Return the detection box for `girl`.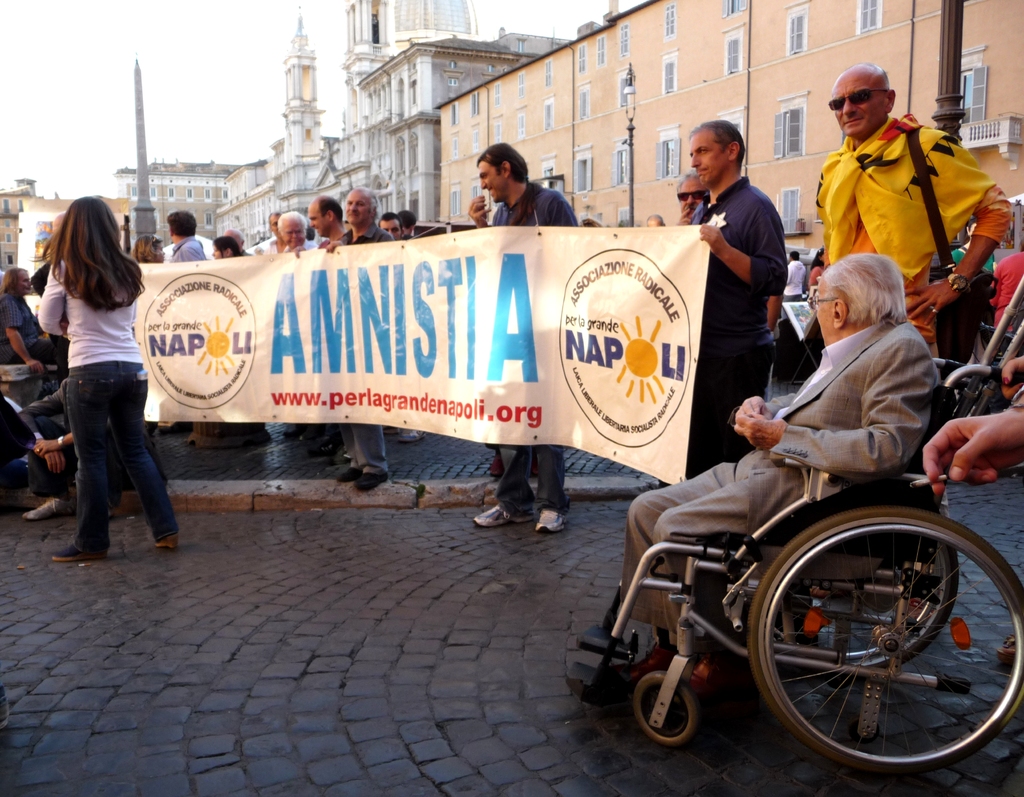
locate(211, 236, 241, 259).
